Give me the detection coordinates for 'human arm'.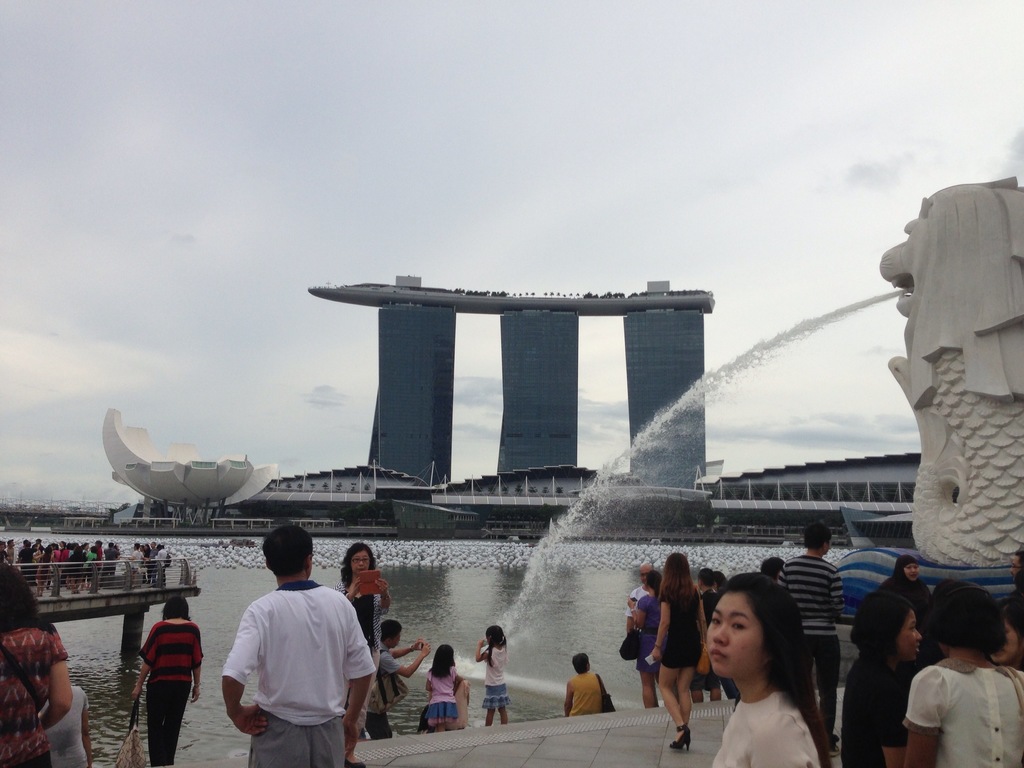
BBox(188, 623, 202, 707).
